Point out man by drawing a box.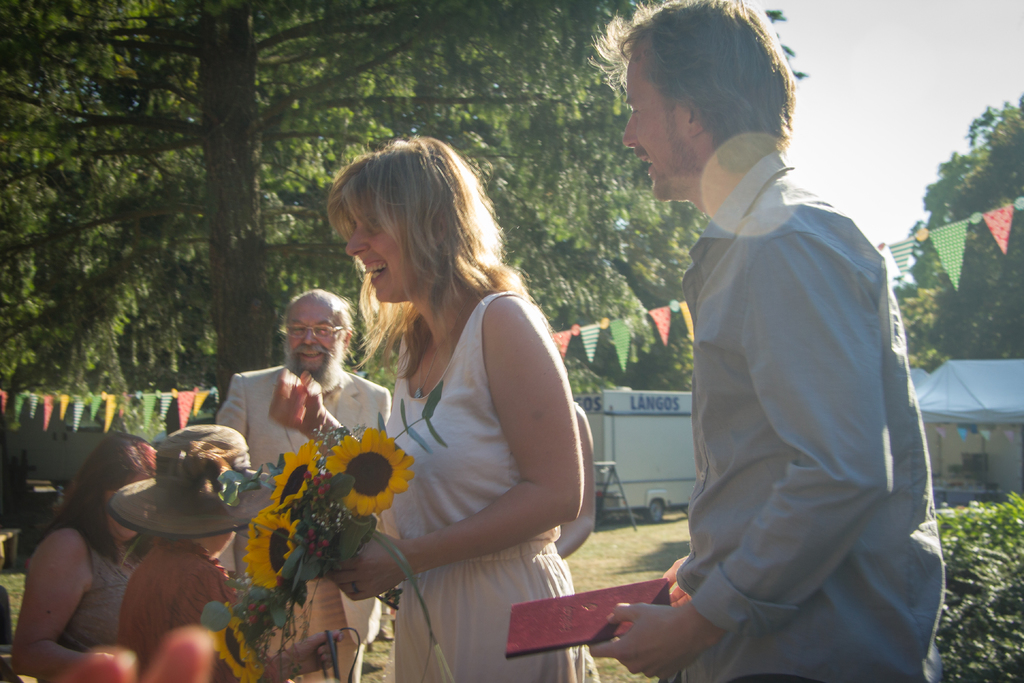
box=[572, 0, 946, 682].
